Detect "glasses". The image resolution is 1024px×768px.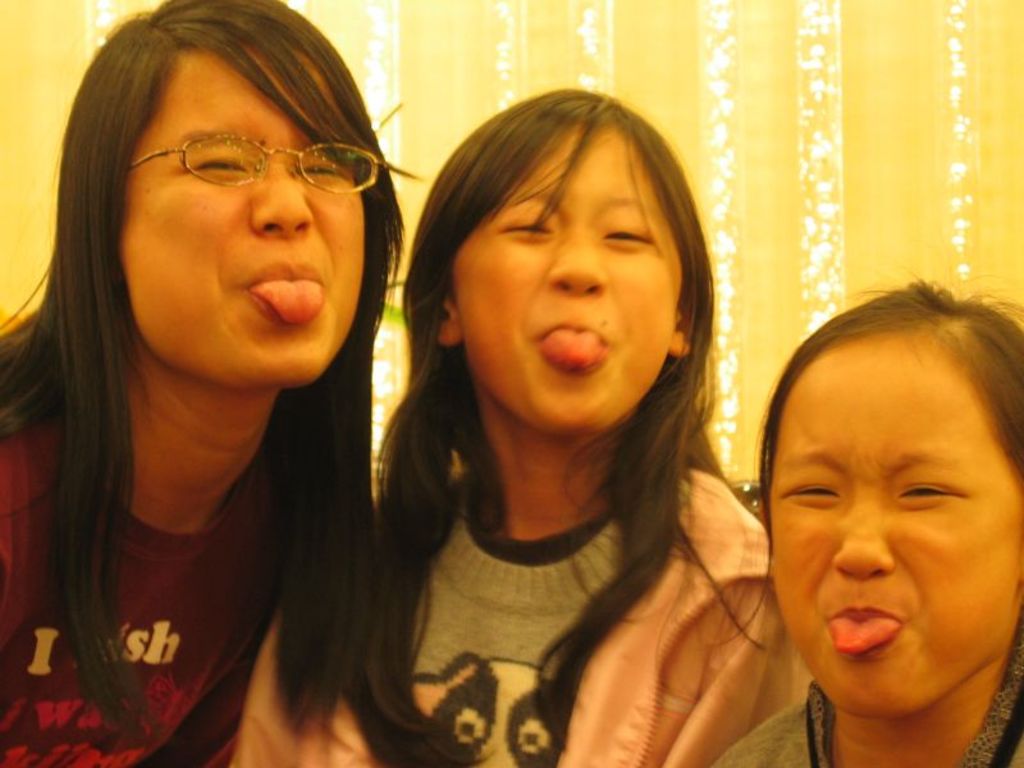
(114,140,380,202).
